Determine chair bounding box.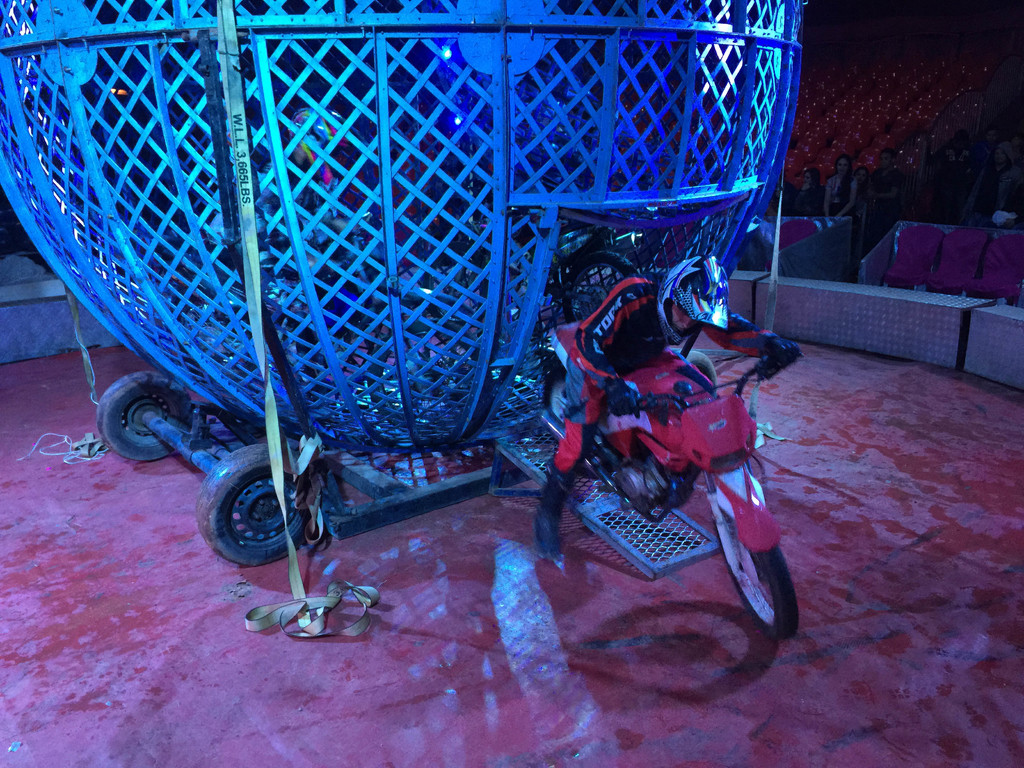
Determined: pyautogui.locateOnScreen(774, 217, 817, 252).
